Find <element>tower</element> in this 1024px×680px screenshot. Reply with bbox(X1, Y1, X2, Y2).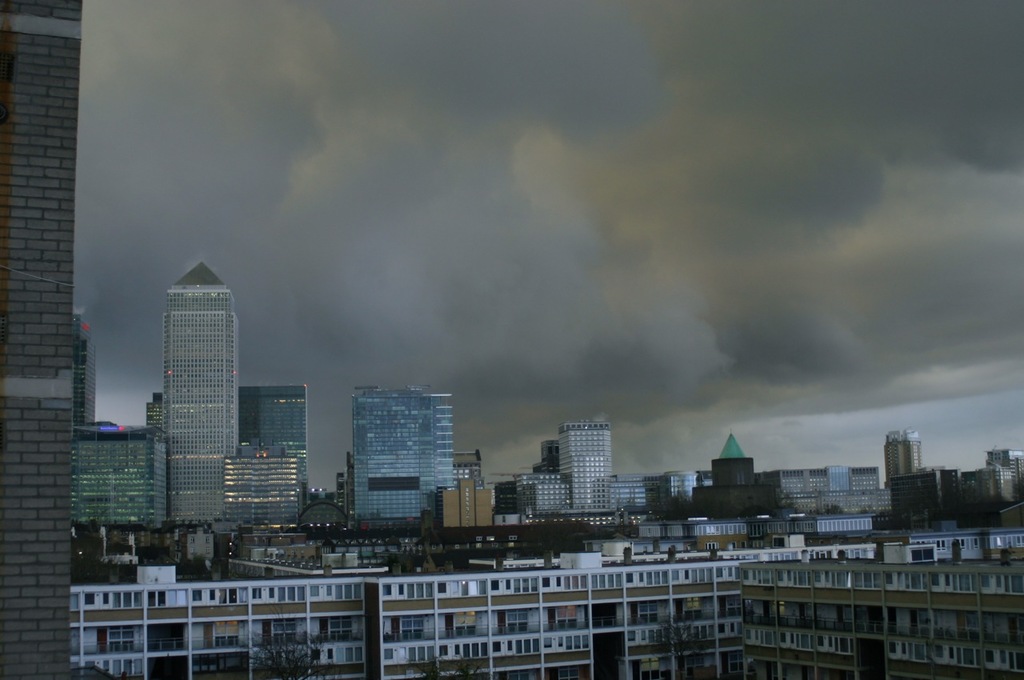
bbox(70, 425, 171, 551).
